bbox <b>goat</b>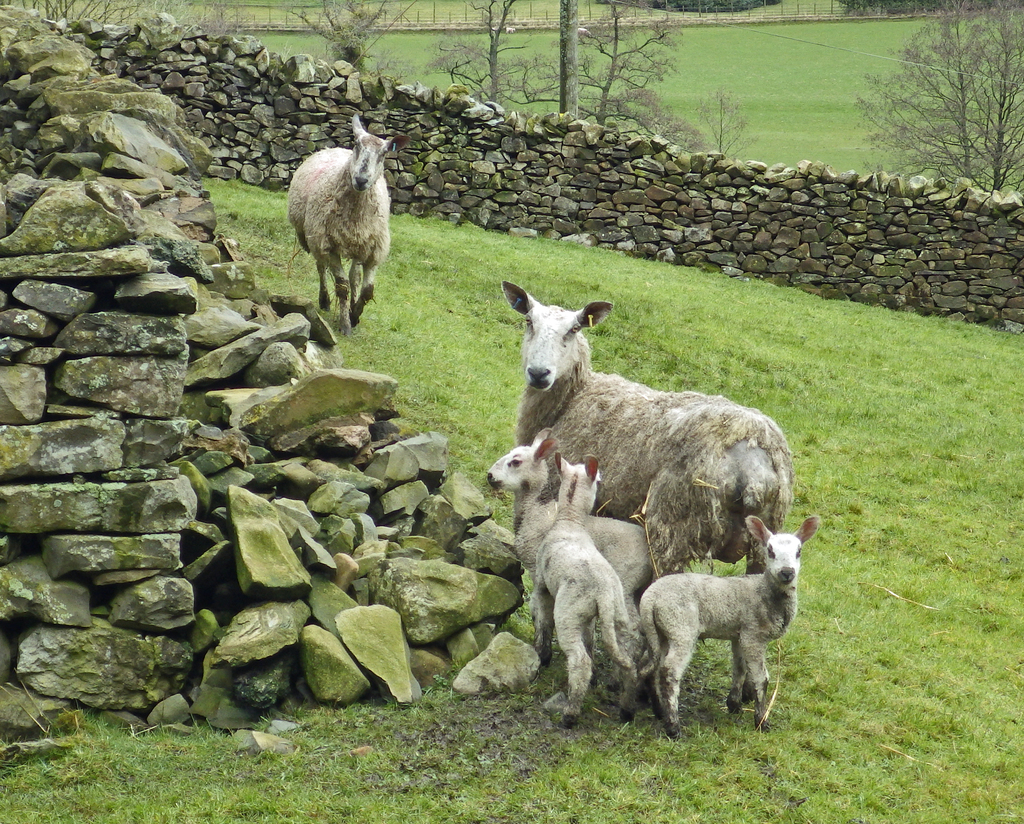
484/427/616/727
